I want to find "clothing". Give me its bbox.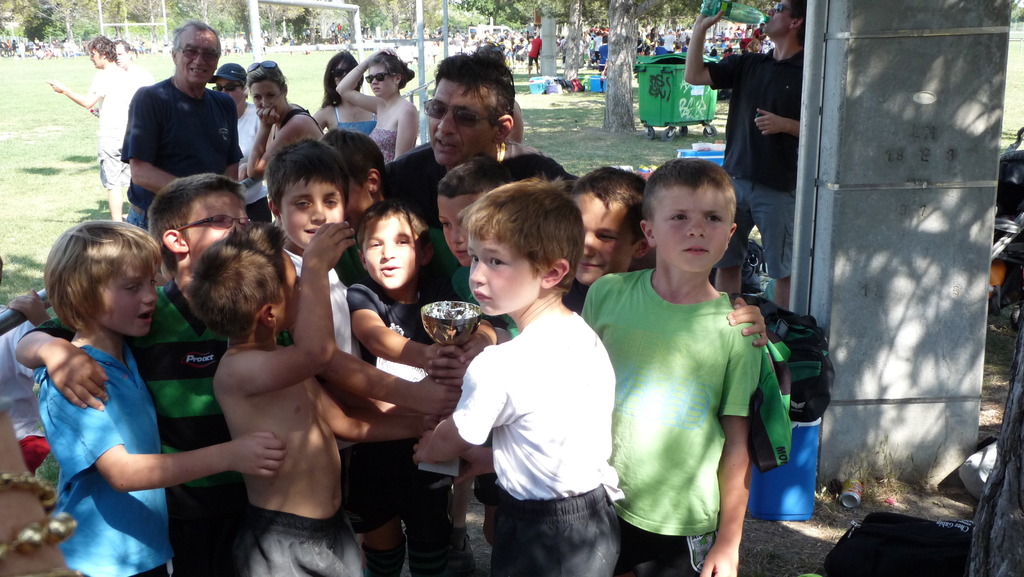
pyautogui.locateOnScreen(580, 266, 764, 576).
